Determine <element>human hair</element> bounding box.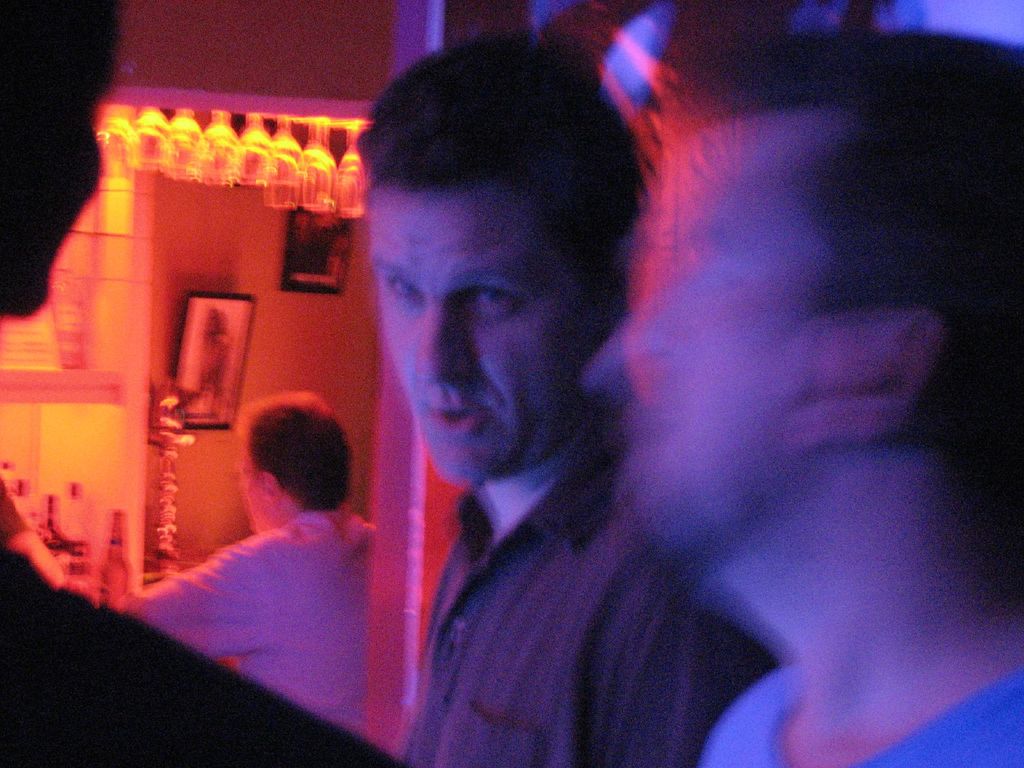
Determined: region(229, 408, 339, 532).
